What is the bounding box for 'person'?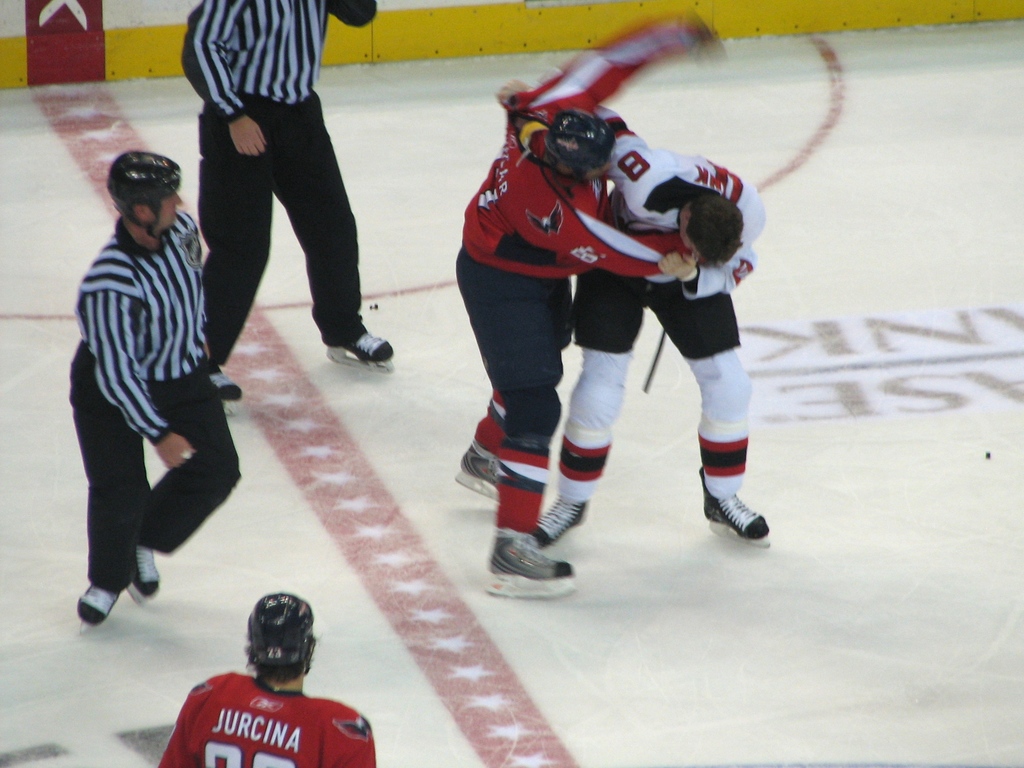
bbox(178, 0, 398, 405).
